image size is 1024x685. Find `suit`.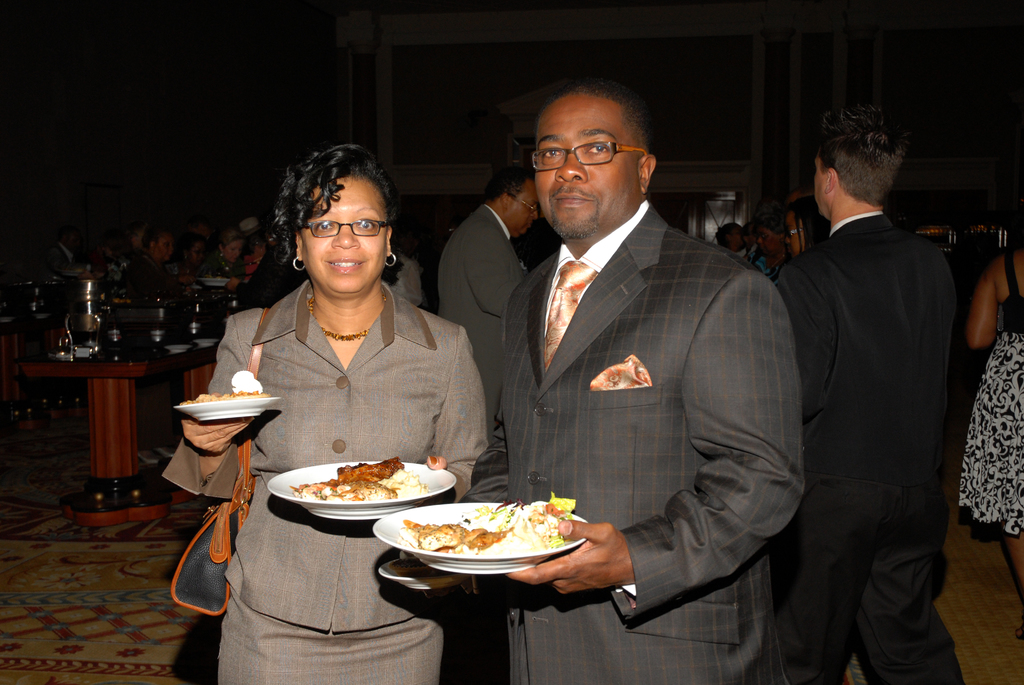
l=755, t=129, r=979, b=681.
